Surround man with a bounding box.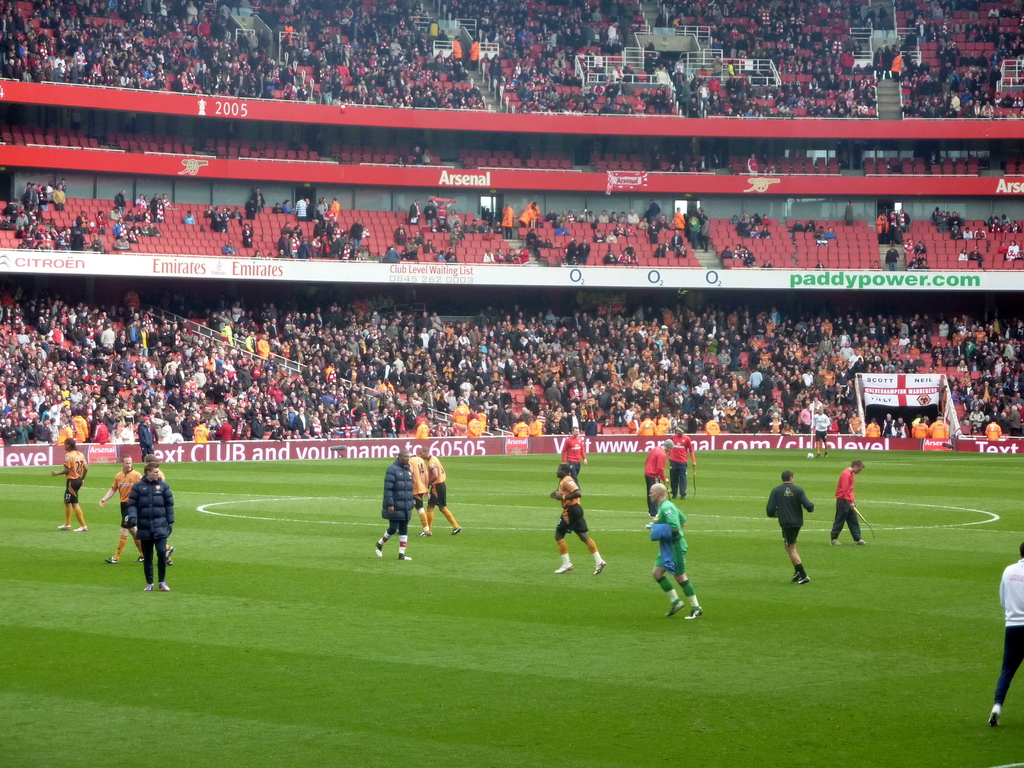
pyautogui.locateOnScreen(808, 408, 829, 455).
